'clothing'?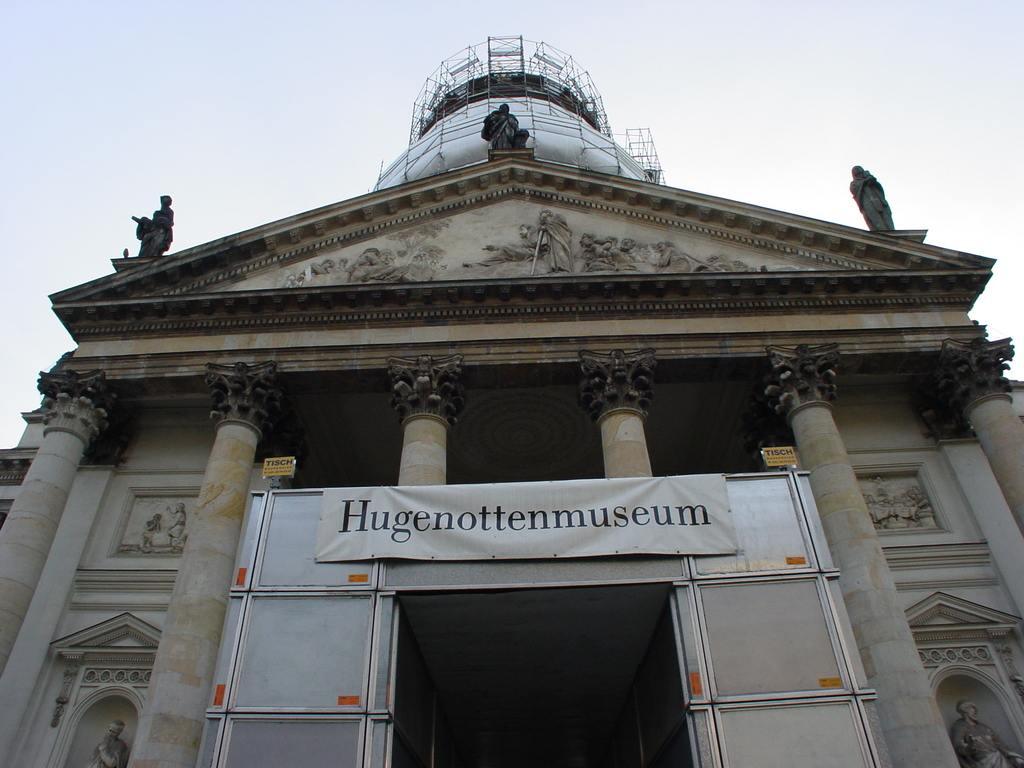
bbox=(295, 262, 326, 280)
